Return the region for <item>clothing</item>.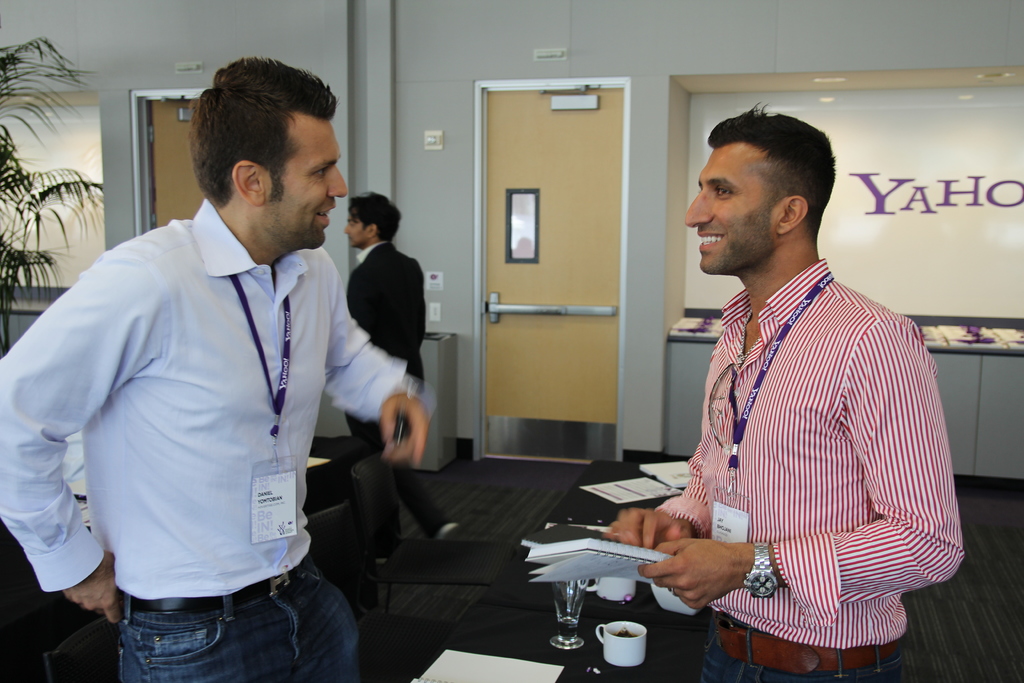
[x1=0, y1=193, x2=407, y2=682].
